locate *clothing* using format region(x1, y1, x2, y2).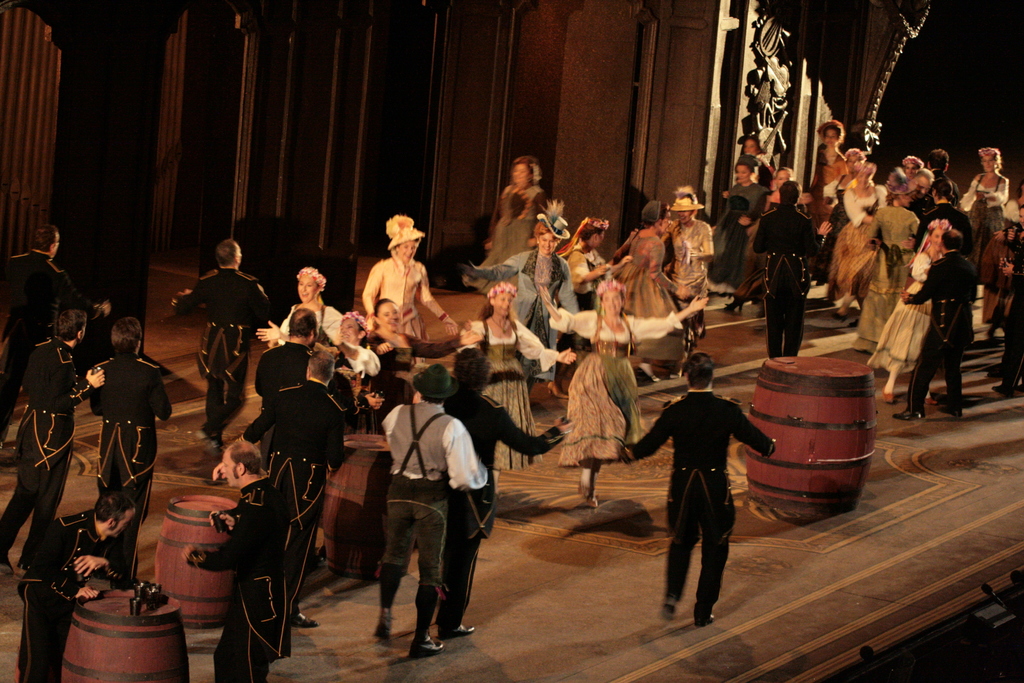
region(907, 248, 975, 411).
